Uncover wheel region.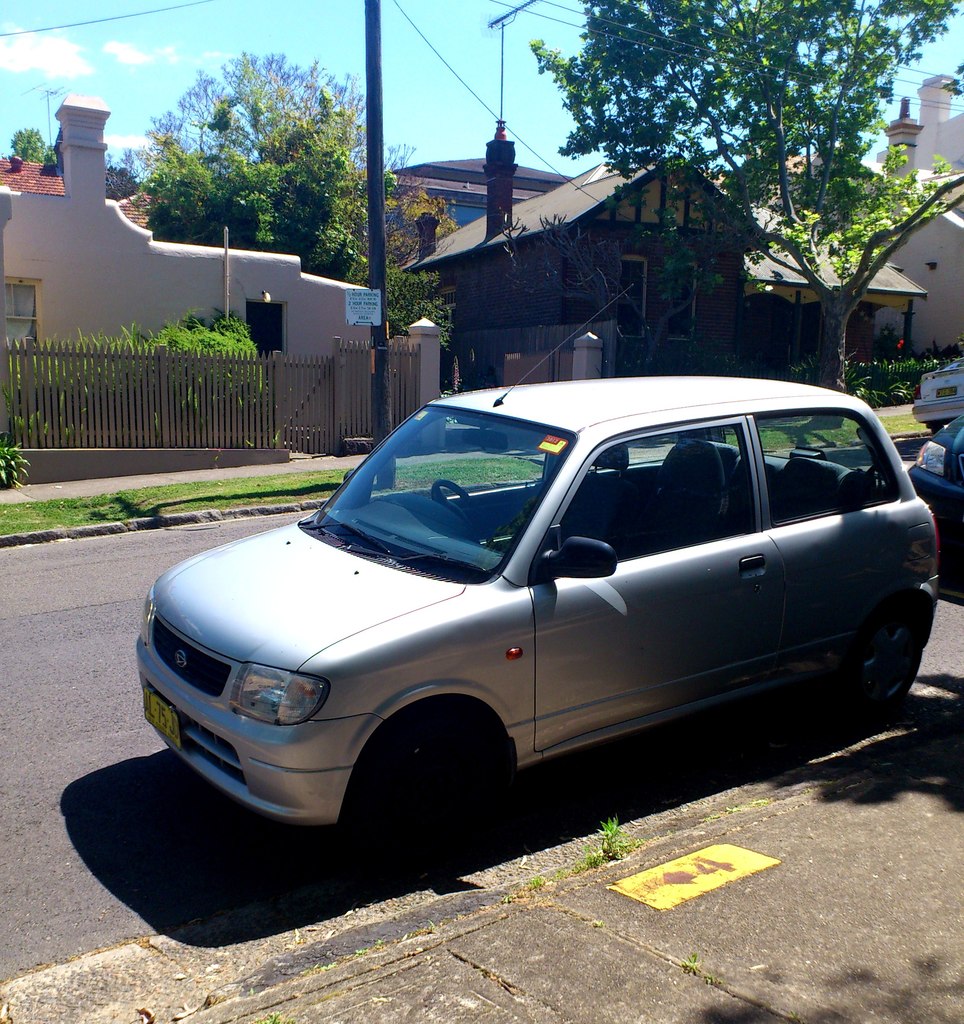
Uncovered: box(843, 615, 928, 725).
